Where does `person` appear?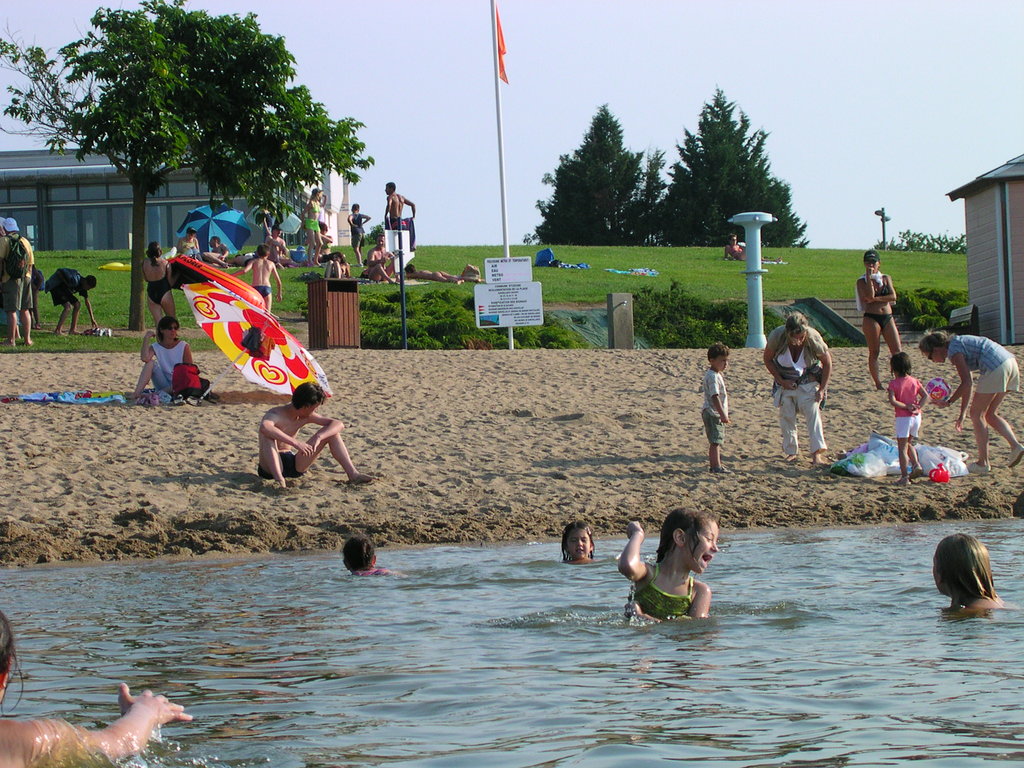
Appears at left=180, top=228, right=200, bottom=257.
